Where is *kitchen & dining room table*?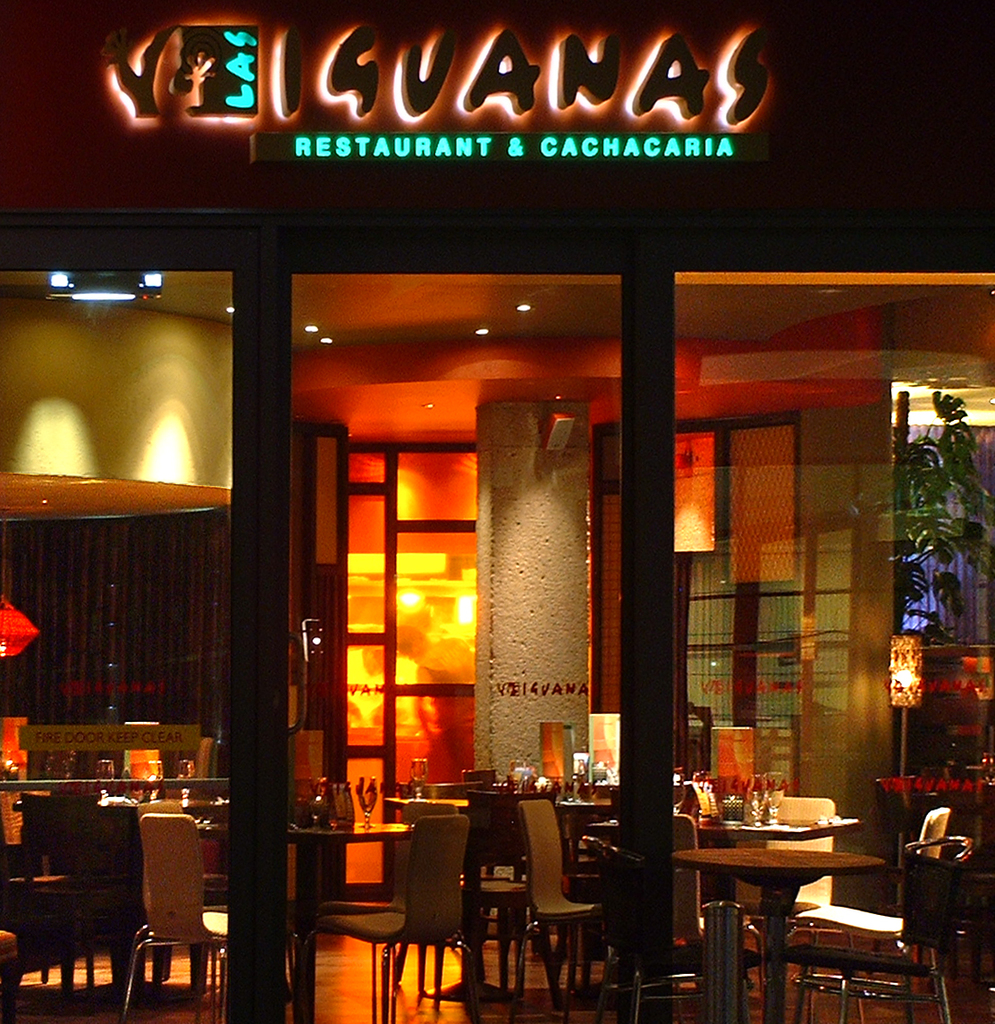
x1=676 y1=843 x2=886 y2=1023.
